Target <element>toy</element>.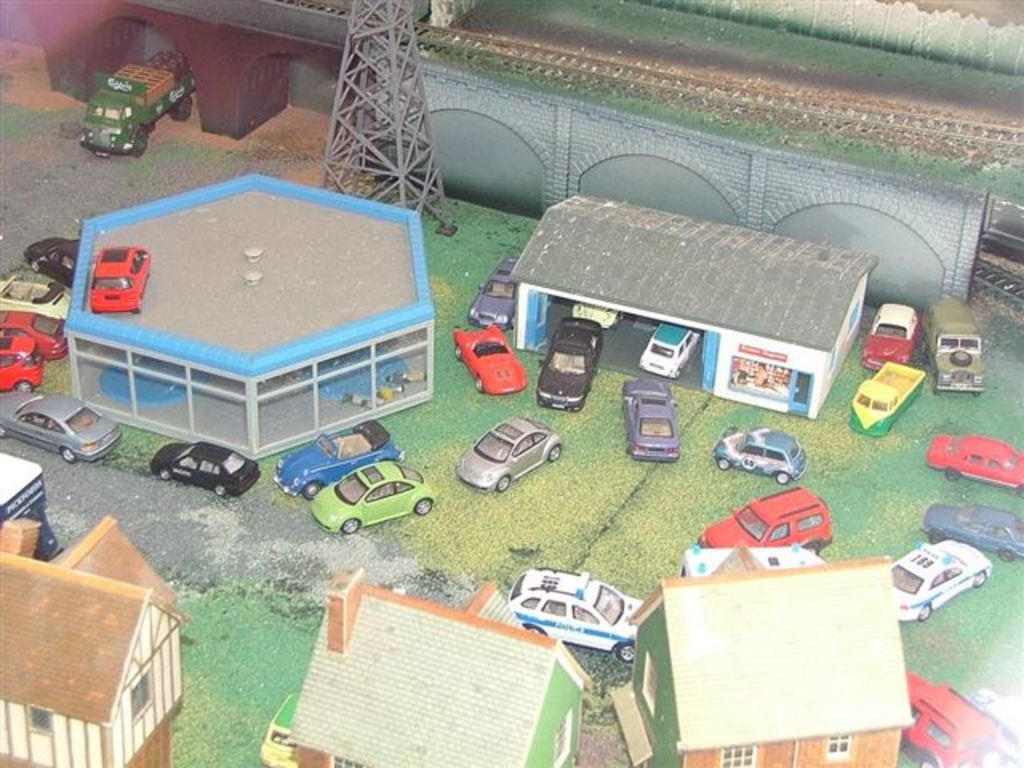
Target region: l=536, t=314, r=605, b=413.
